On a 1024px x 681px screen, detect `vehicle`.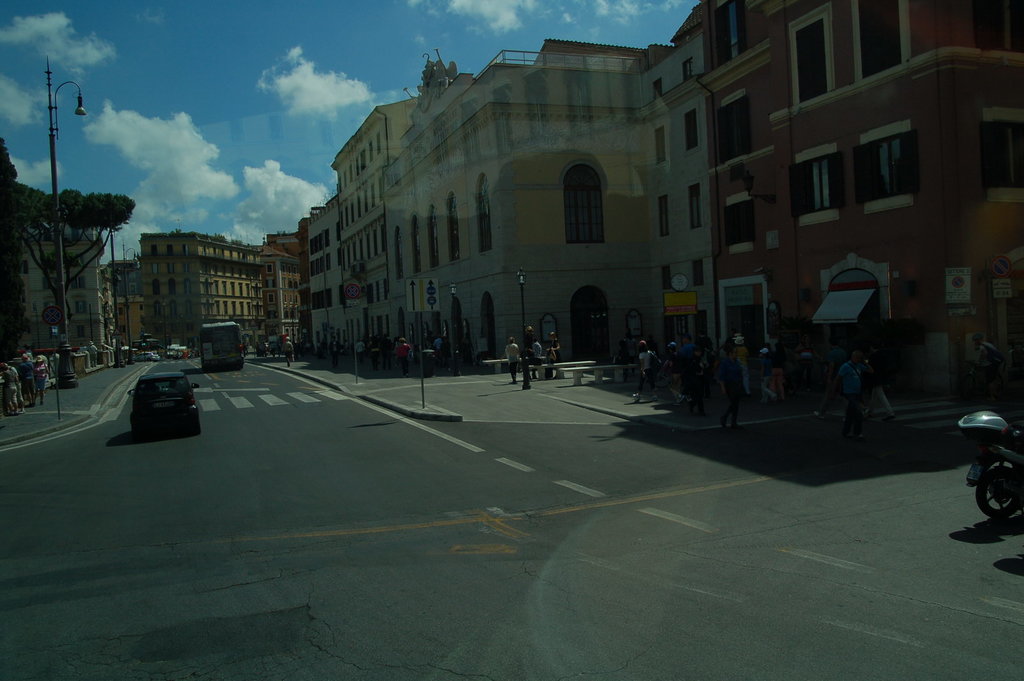
x1=136 y1=351 x2=158 y2=361.
